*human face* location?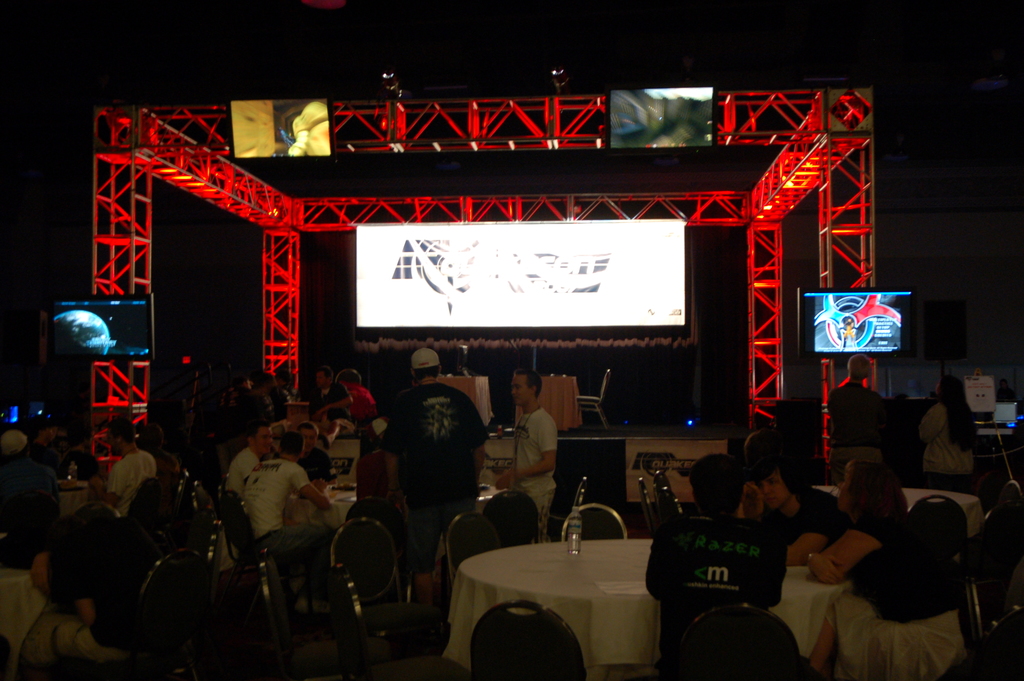
region(511, 375, 531, 405)
